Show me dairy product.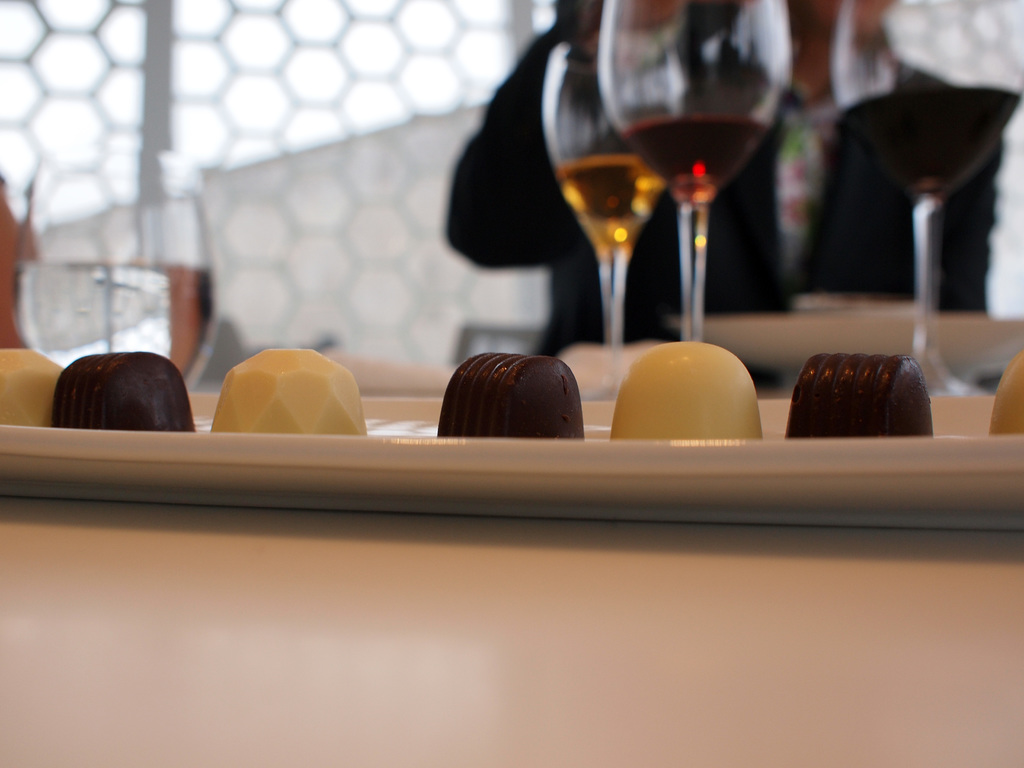
dairy product is here: 4, 348, 72, 433.
